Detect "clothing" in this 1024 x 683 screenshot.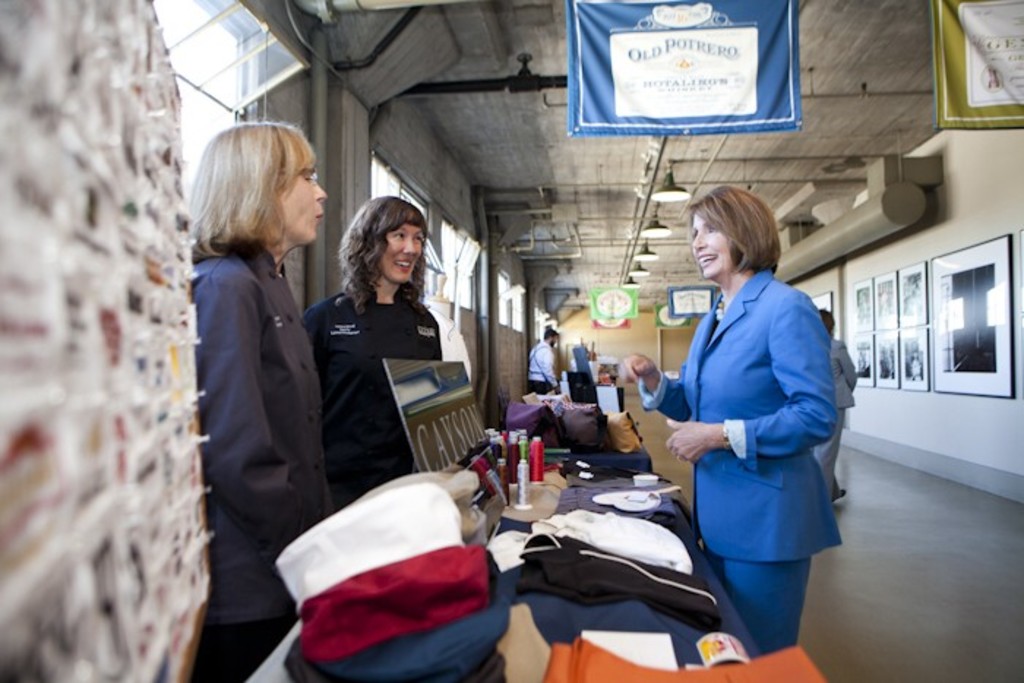
Detection: x1=638 y1=259 x2=834 y2=655.
